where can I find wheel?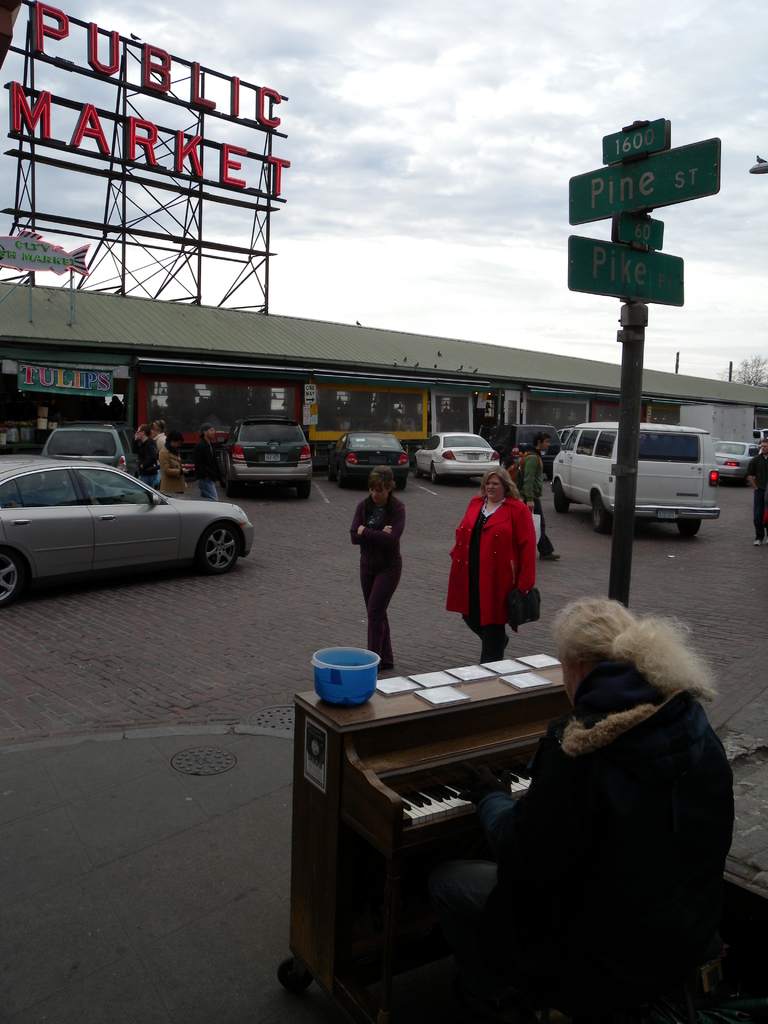
You can find it at 396/476/408/493.
